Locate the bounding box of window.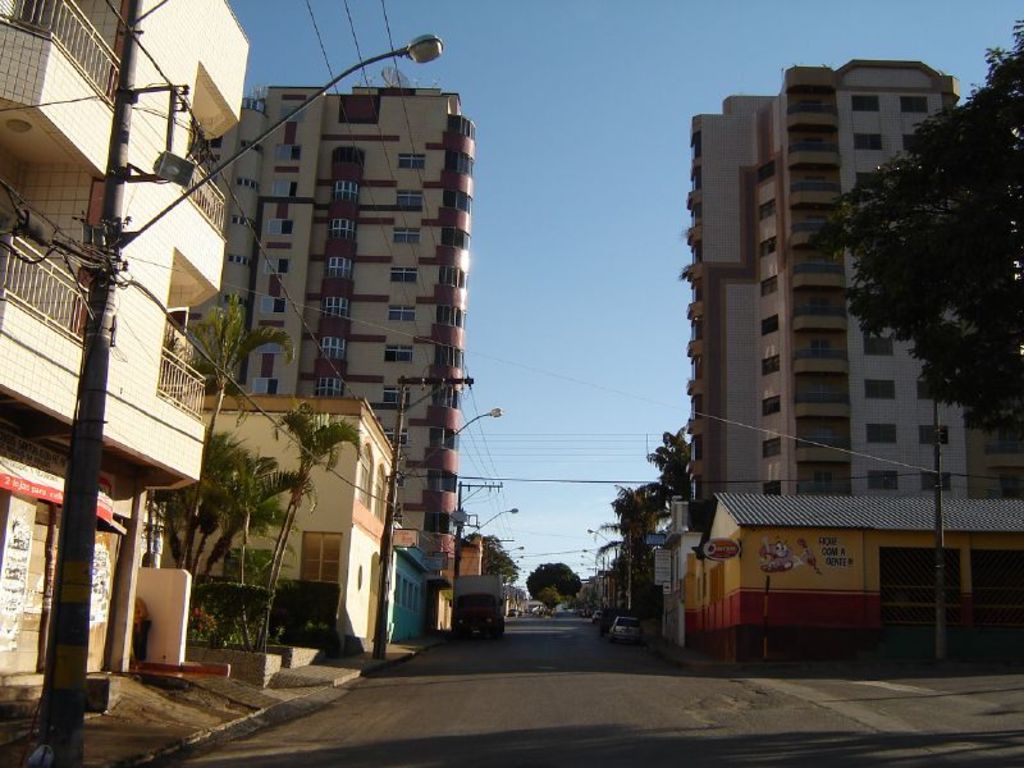
Bounding box: Rect(764, 396, 782, 413).
